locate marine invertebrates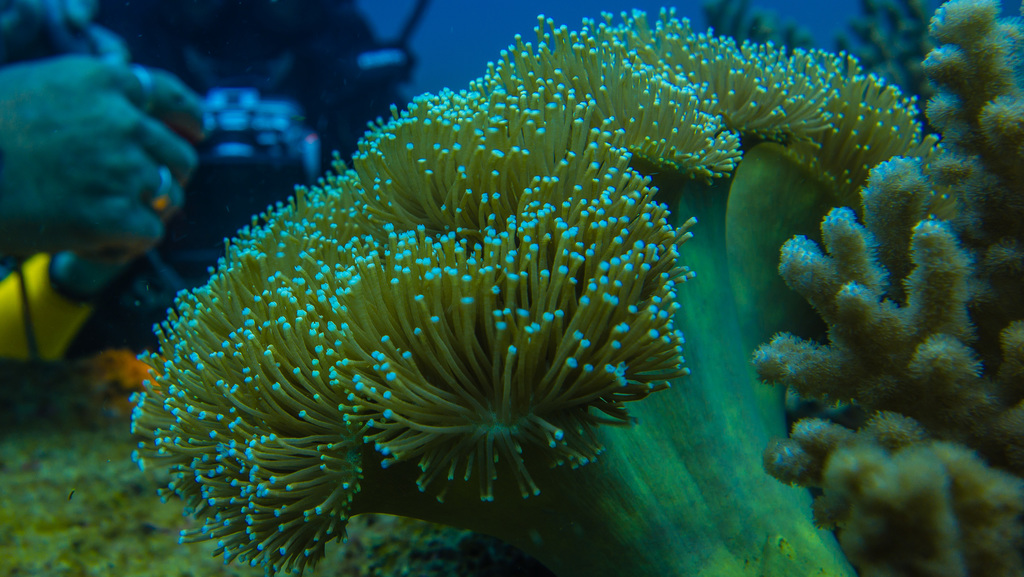
{"x1": 162, "y1": 37, "x2": 892, "y2": 555}
